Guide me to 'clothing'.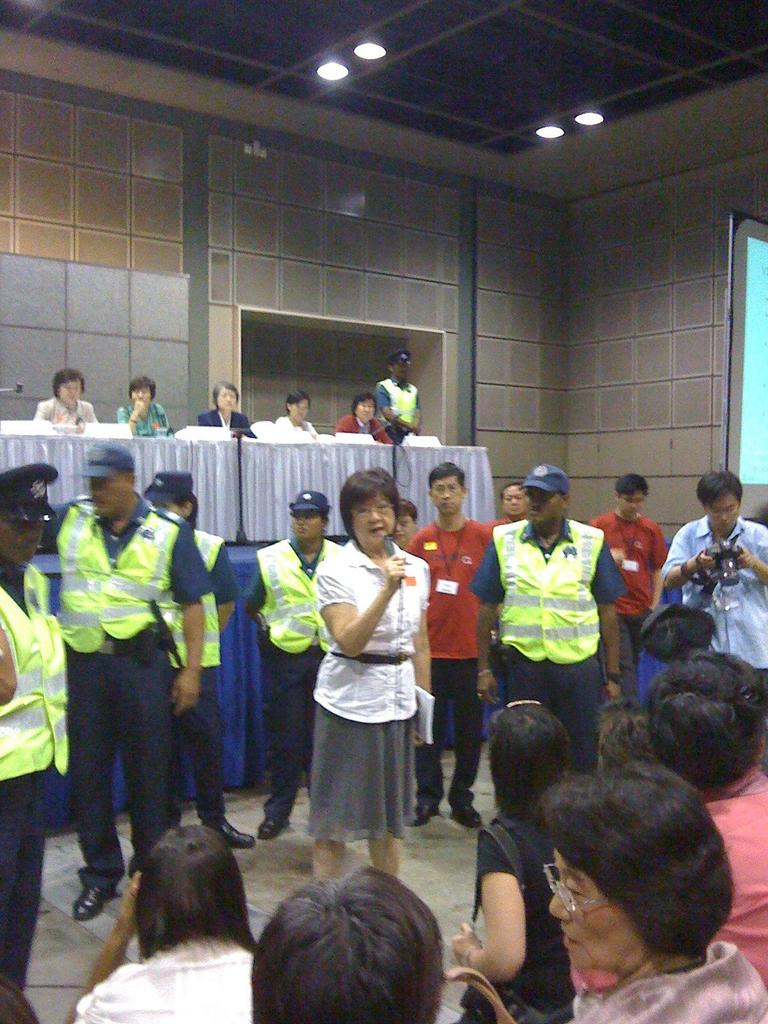
Guidance: [x1=252, y1=417, x2=313, y2=440].
